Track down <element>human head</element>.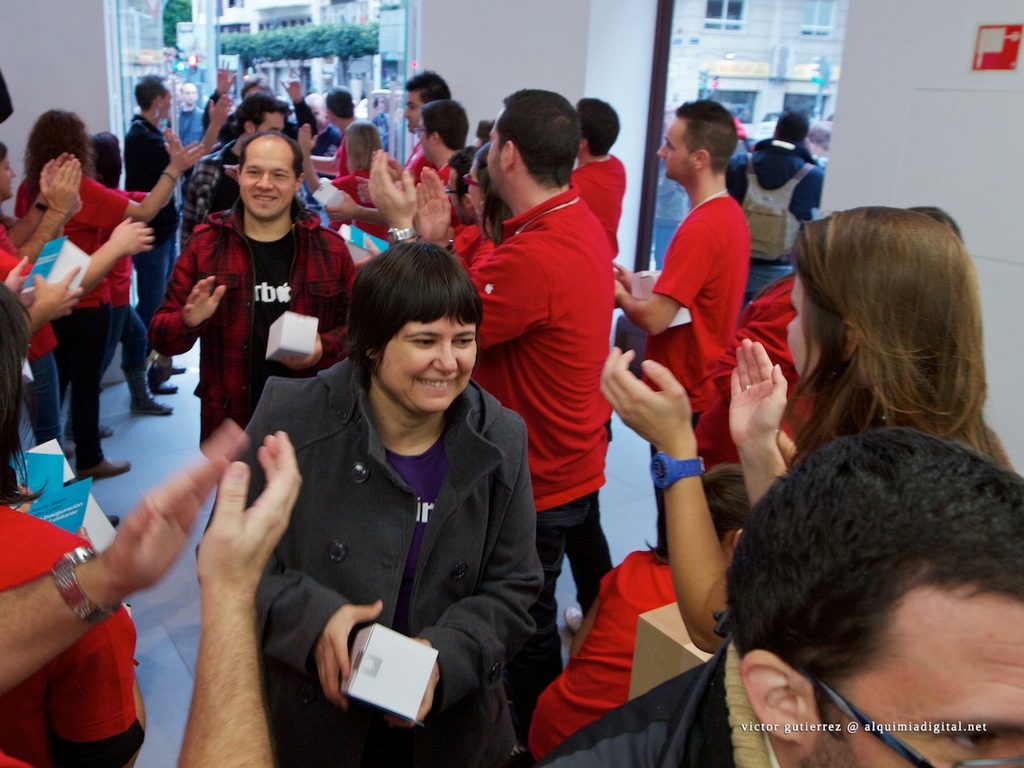
Tracked to x1=782, y1=203, x2=986, y2=394.
